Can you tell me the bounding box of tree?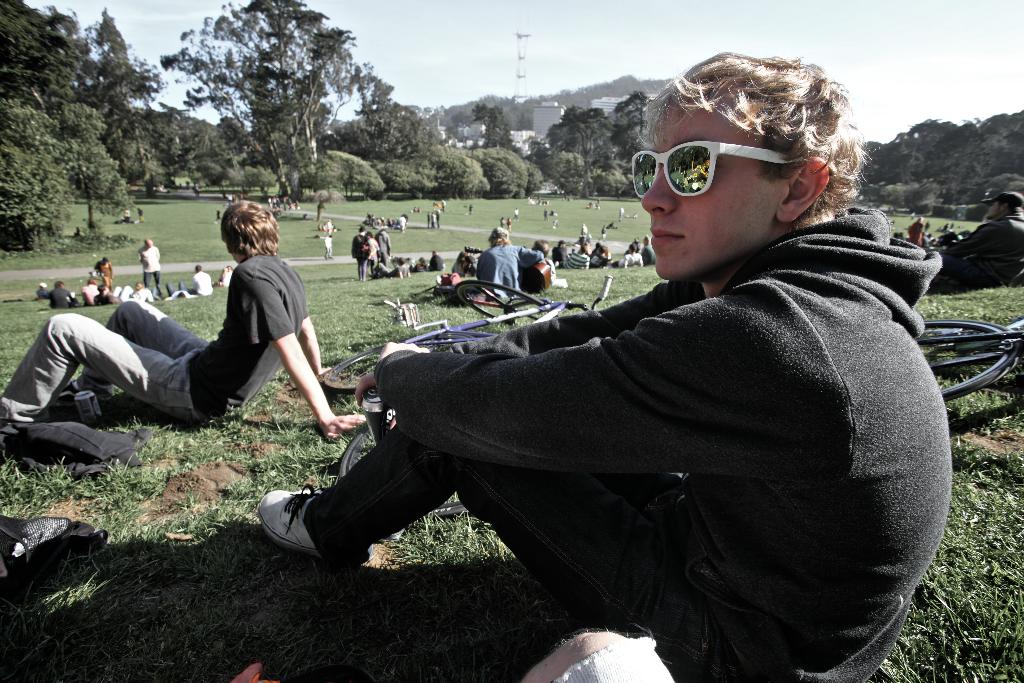
[x1=419, y1=93, x2=541, y2=198].
